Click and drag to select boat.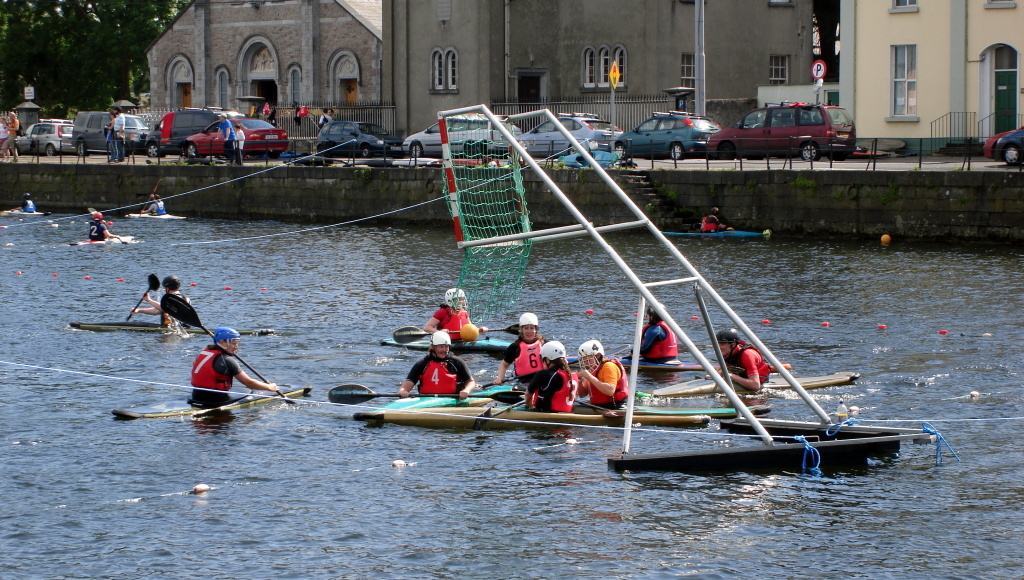
Selection: (74,315,277,331).
